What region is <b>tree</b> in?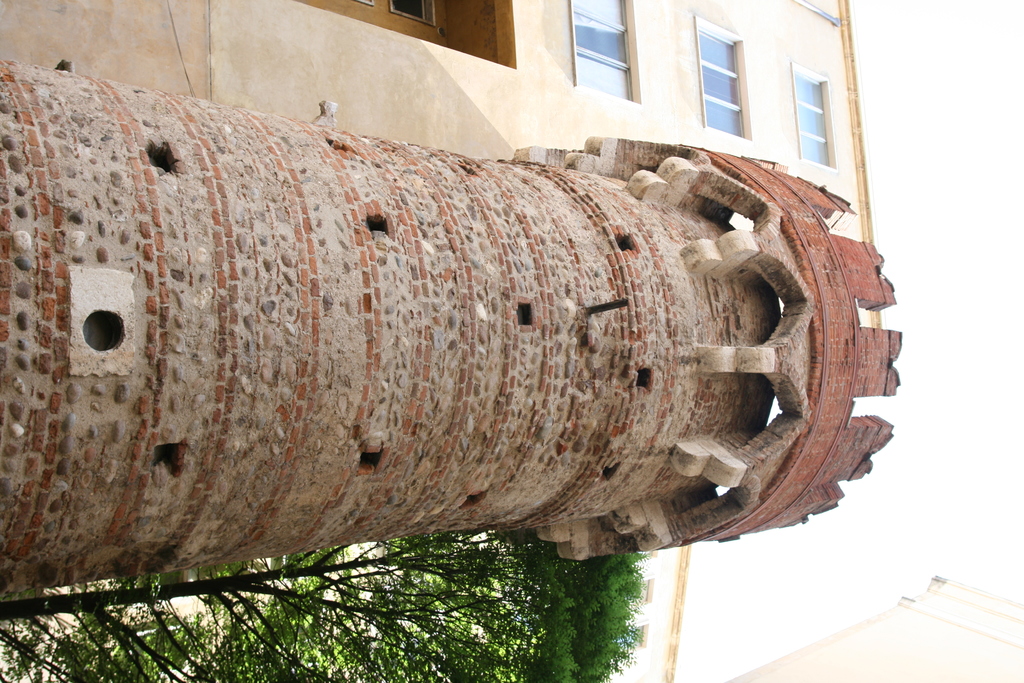
x1=0 y1=526 x2=644 y2=682.
